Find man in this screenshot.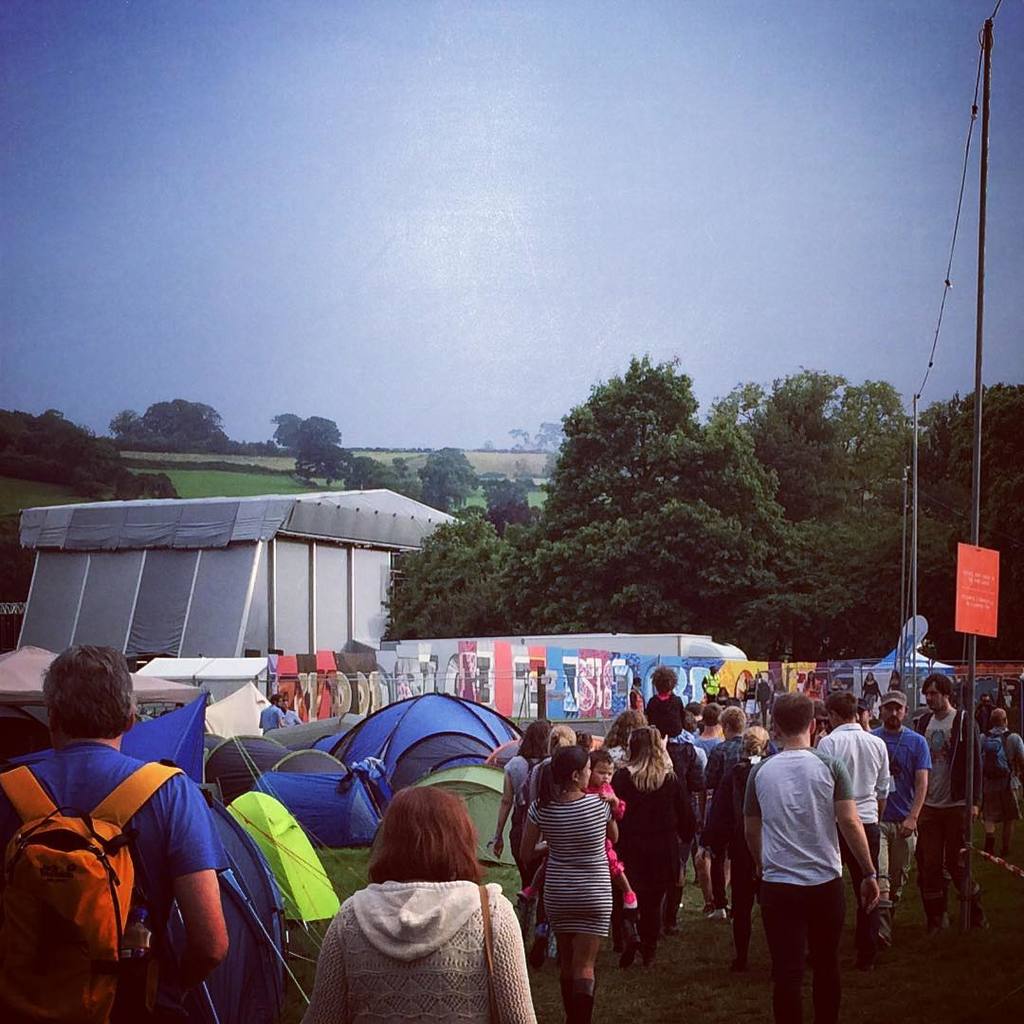
The bounding box for man is box(256, 690, 295, 729).
